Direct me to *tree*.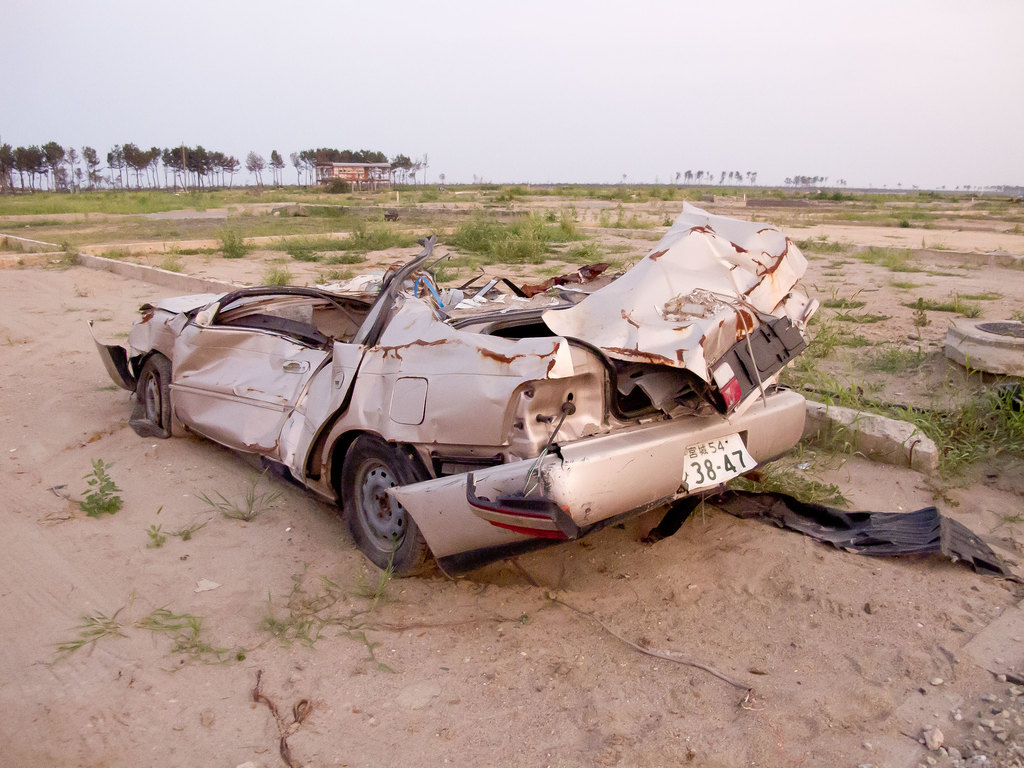
Direction: BBox(12, 147, 33, 193).
